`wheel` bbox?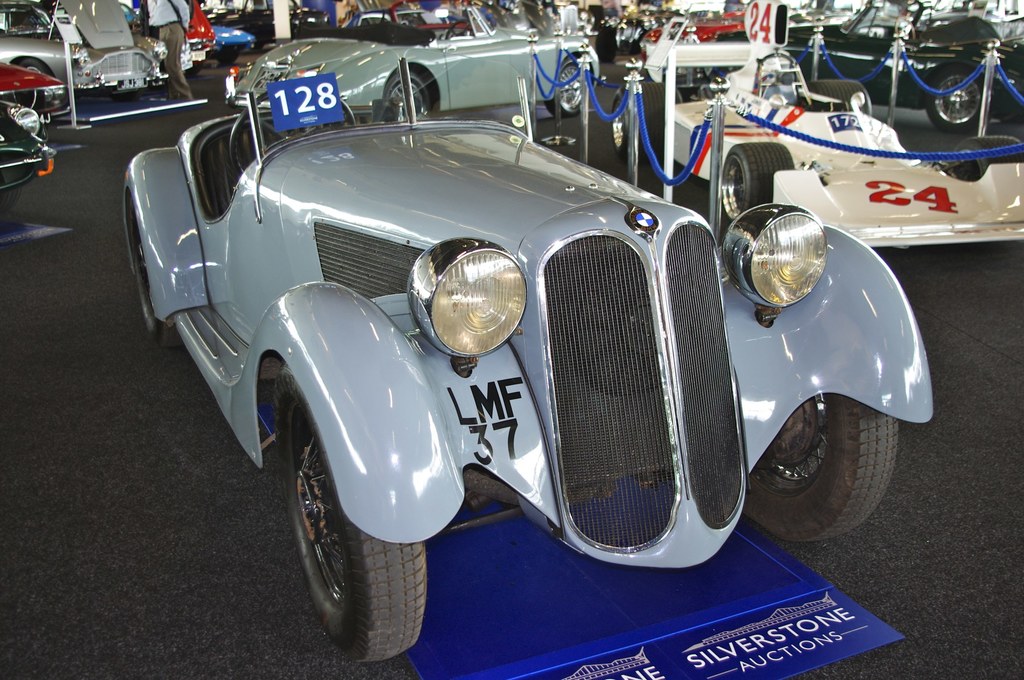
detection(746, 398, 899, 546)
